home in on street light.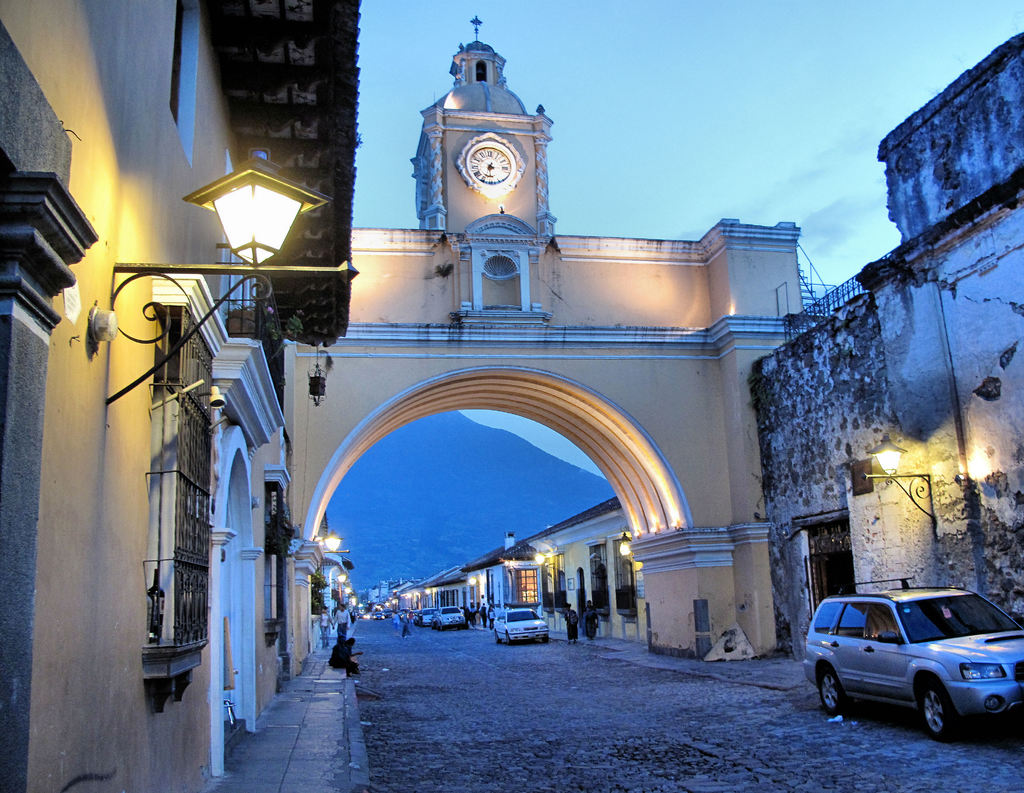
Homed in at {"left": 123, "top": 147, "right": 355, "bottom": 293}.
